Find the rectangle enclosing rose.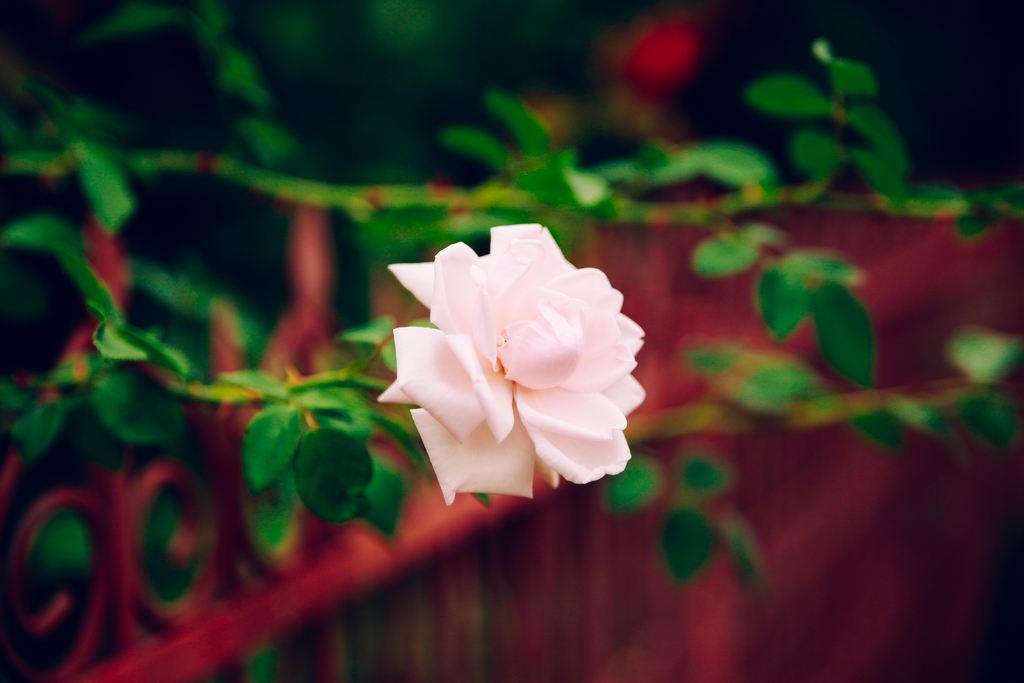
pyautogui.locateOnScreen(375, 217, 648, 509).
